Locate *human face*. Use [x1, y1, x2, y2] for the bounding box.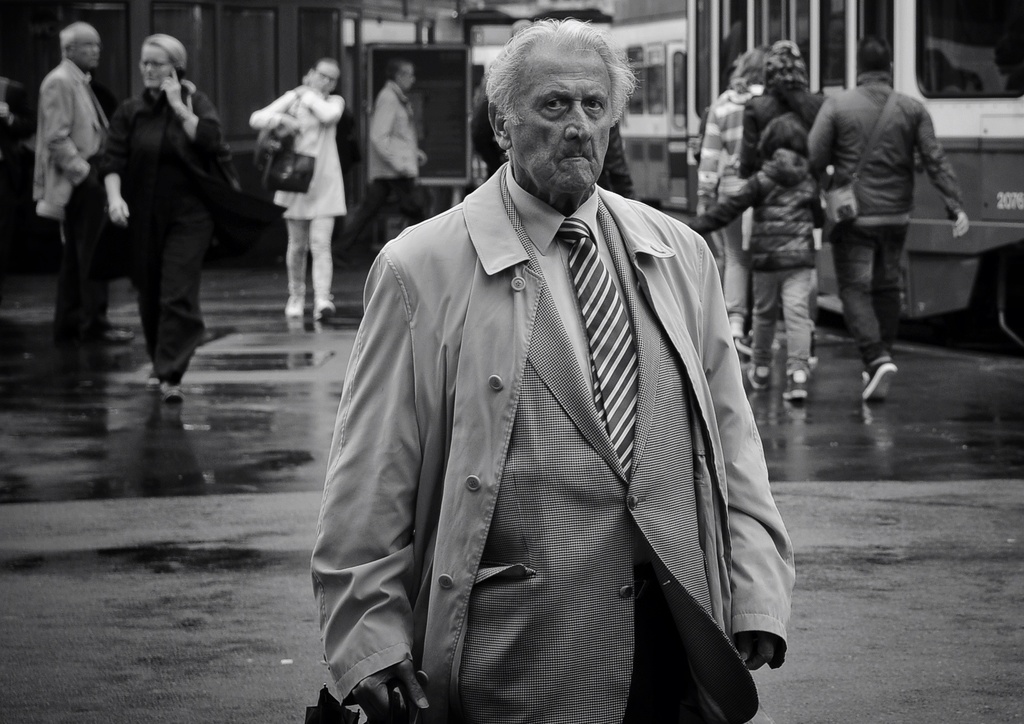
[509, 45, 611, 186].
